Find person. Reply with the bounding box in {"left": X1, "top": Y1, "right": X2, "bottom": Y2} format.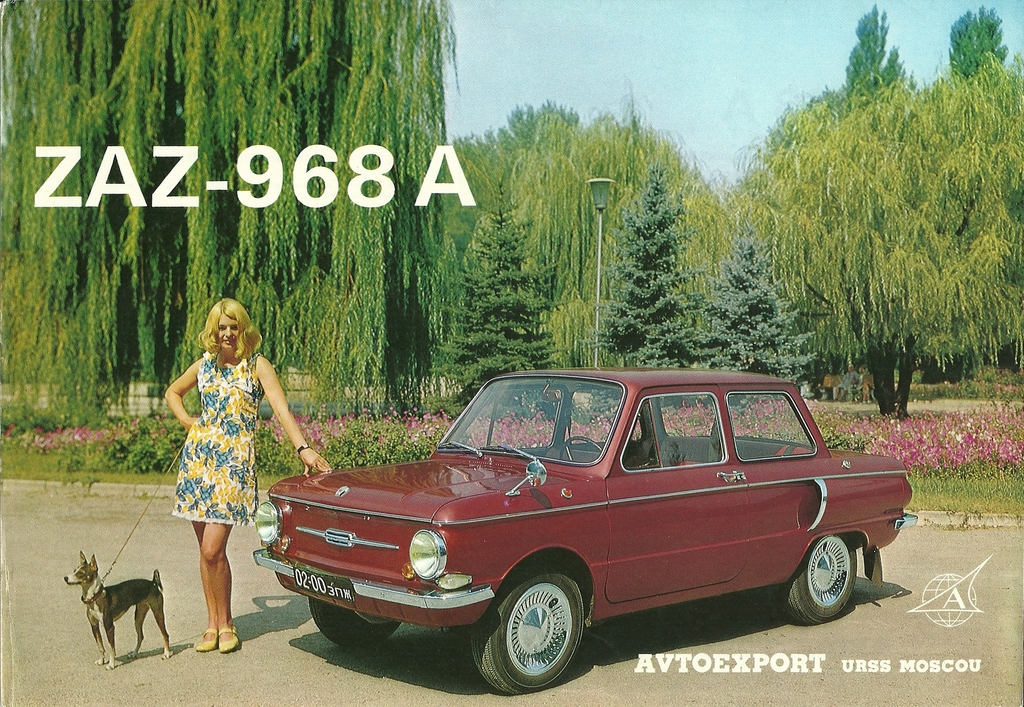
{"left": 162, "top": 289, "right": 287, "bottom": 652}.
